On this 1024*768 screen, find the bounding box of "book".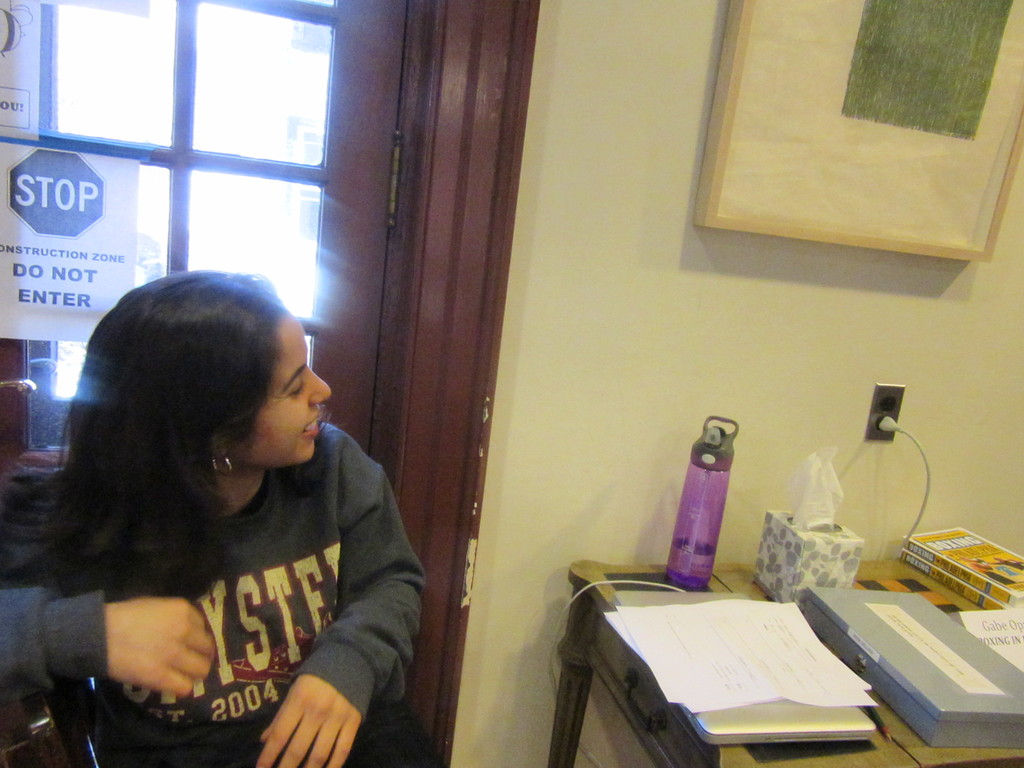
Bounding box: [903,526,1023,607].
